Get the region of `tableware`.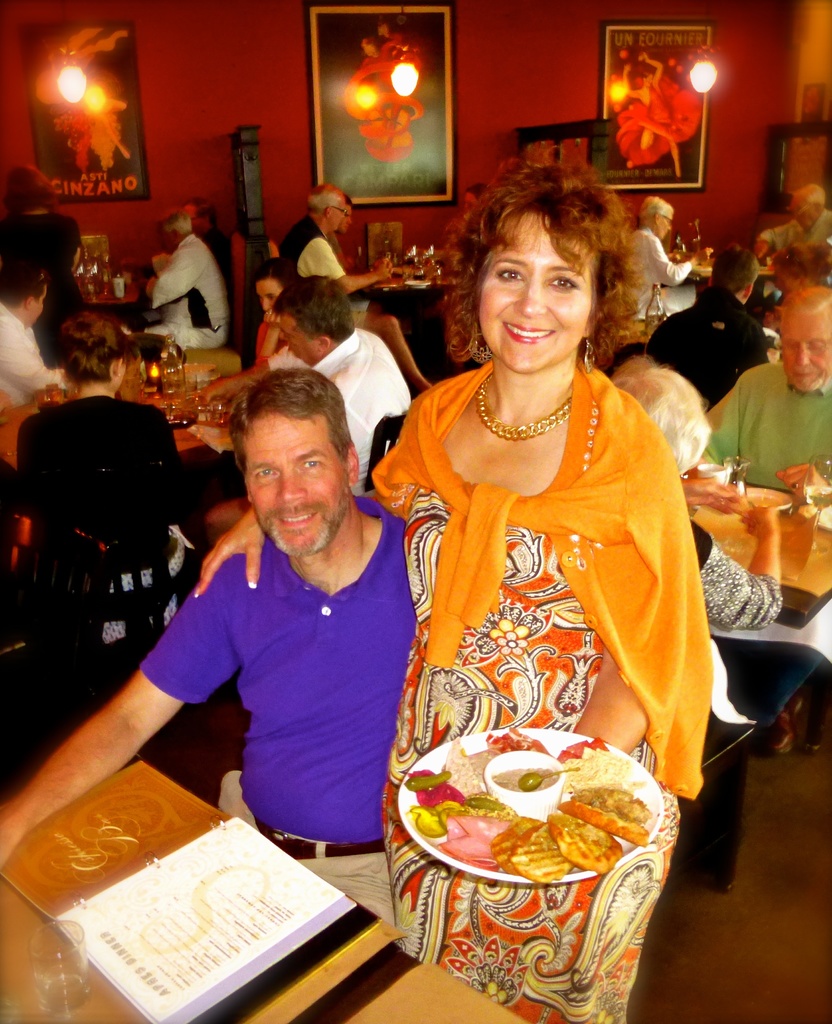
<box>485,748,568,819</box>.
